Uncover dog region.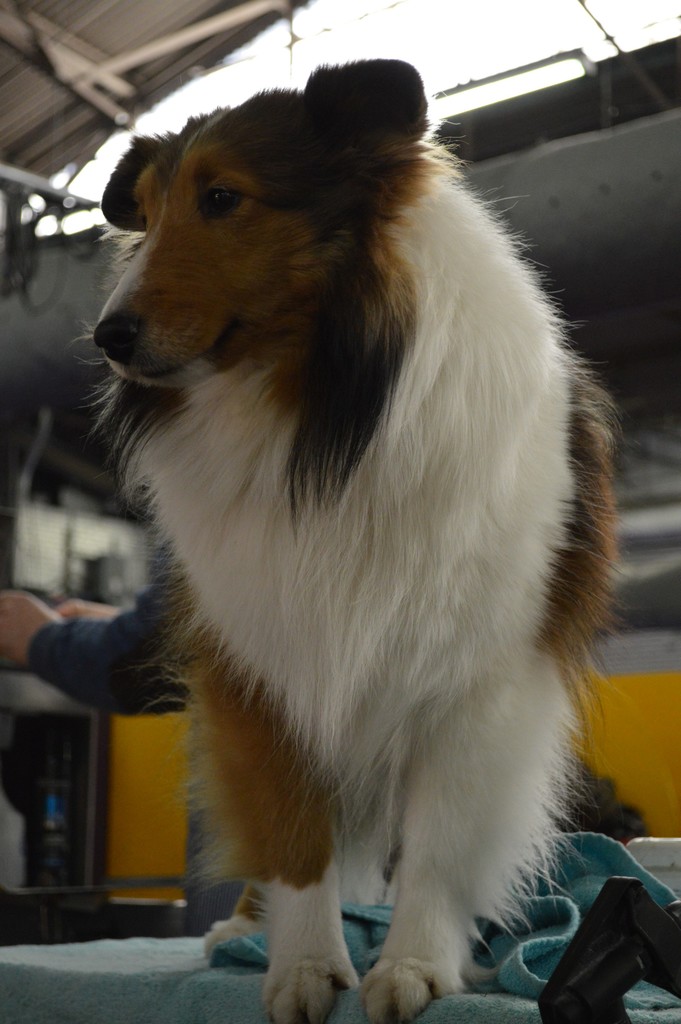
Uncovered: BBox(72, 56, 632, 1022).
